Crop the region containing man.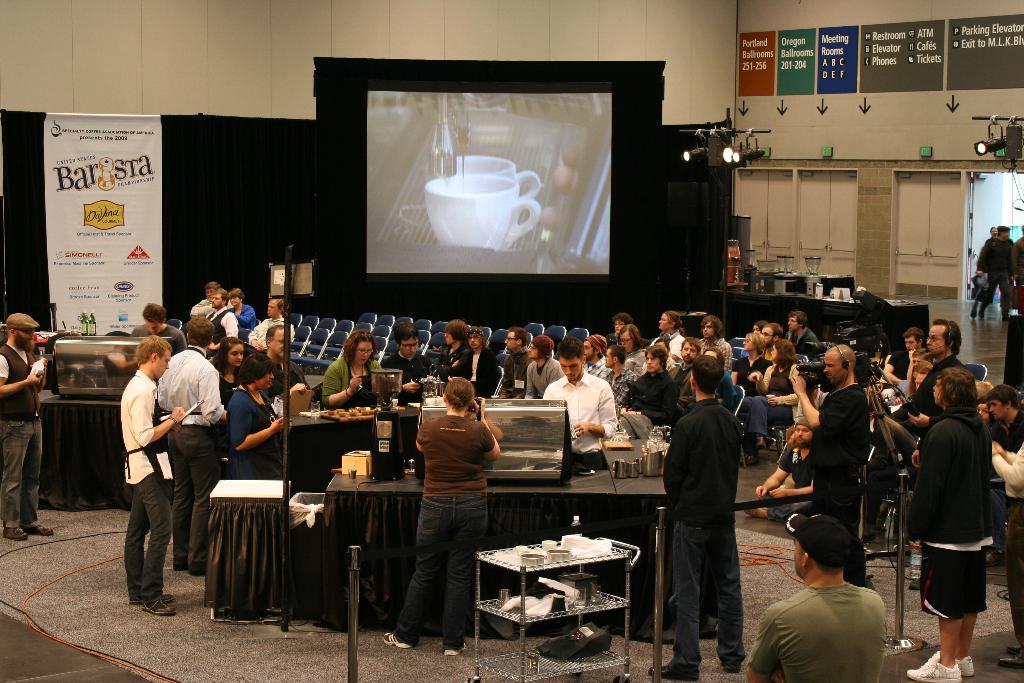
Crop region: bbox=[380, 324, 433, 405].
